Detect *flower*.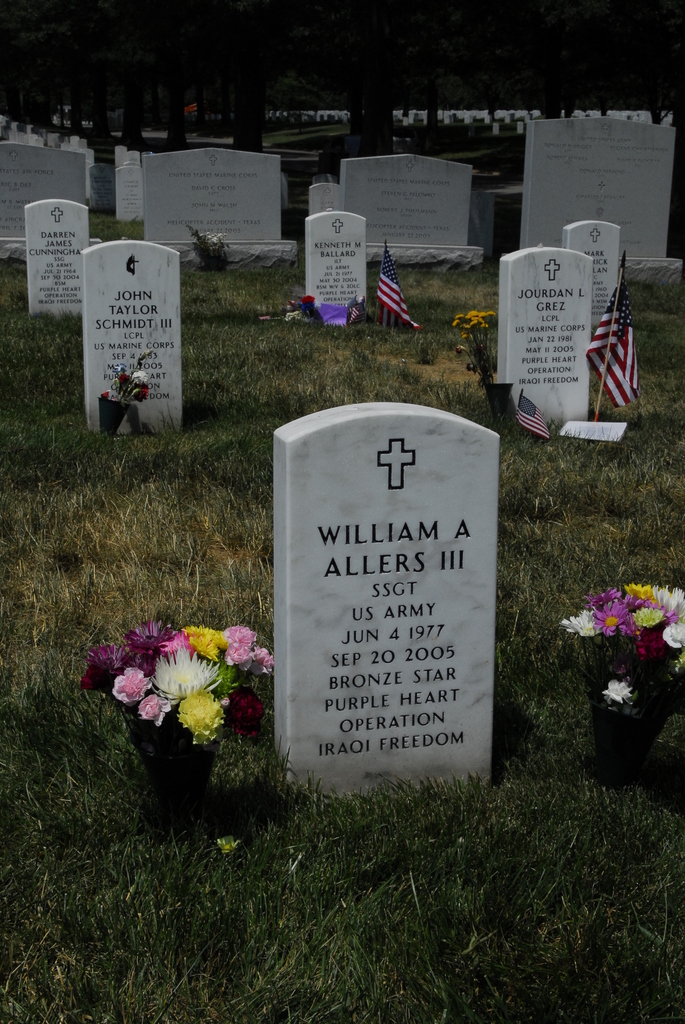
Detected at 181/698/223/749.
